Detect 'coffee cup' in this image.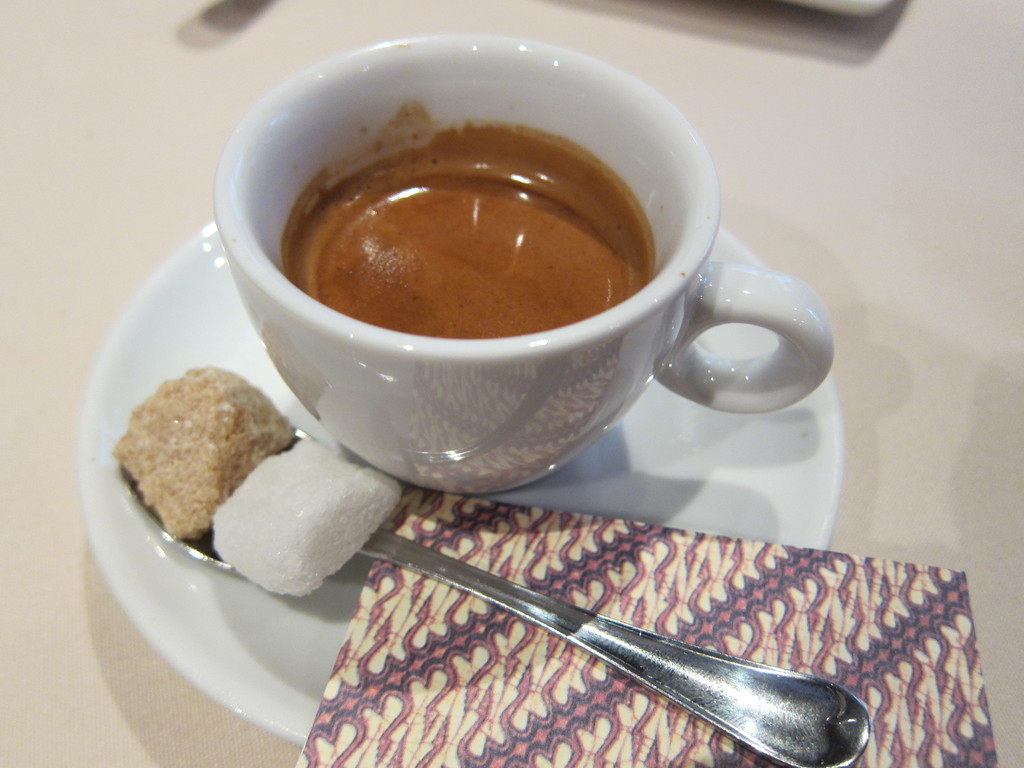
Detection: (left=210, top=29, right=836, bottom=495).
